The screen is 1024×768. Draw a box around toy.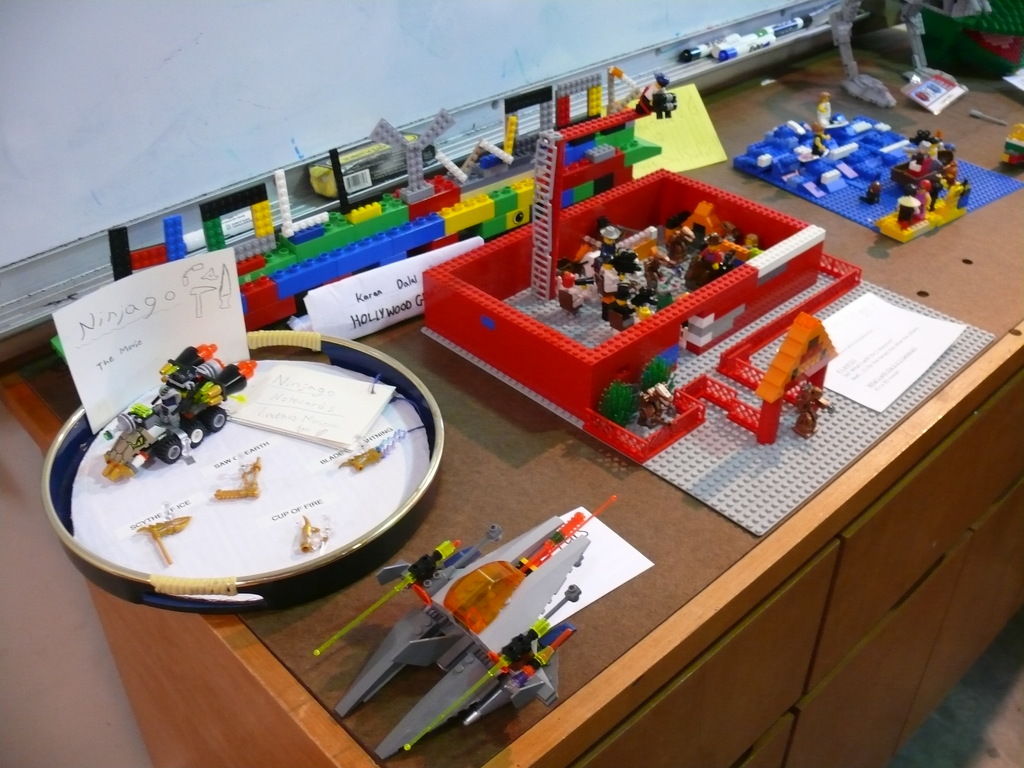
[1004,120,1023,168].
